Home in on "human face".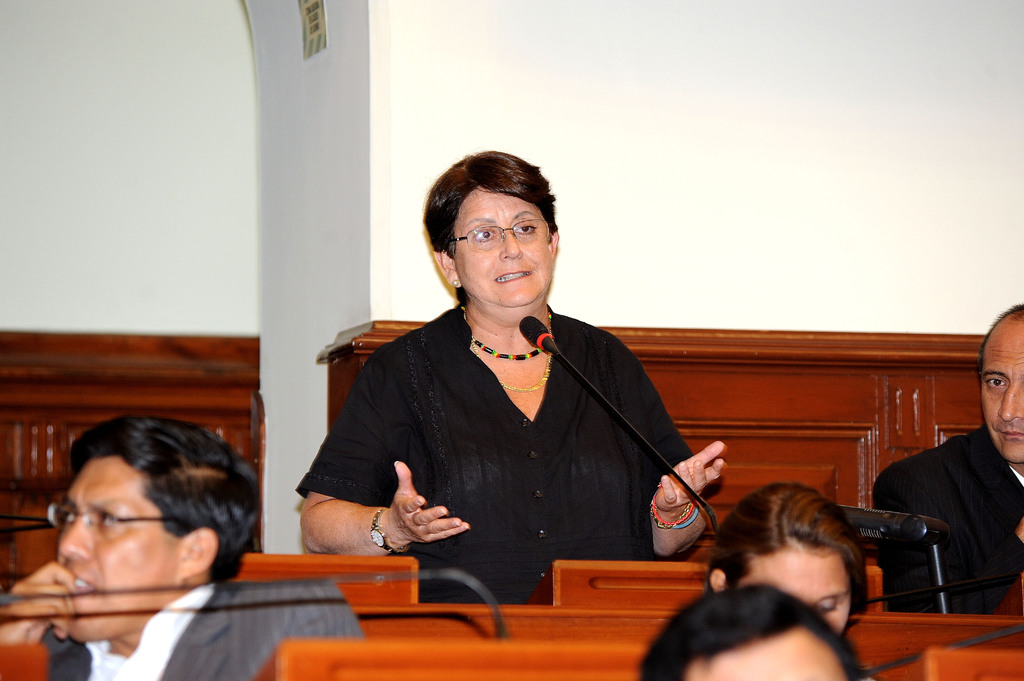
Homed in at bbox=(57, 459, 180, 644).
